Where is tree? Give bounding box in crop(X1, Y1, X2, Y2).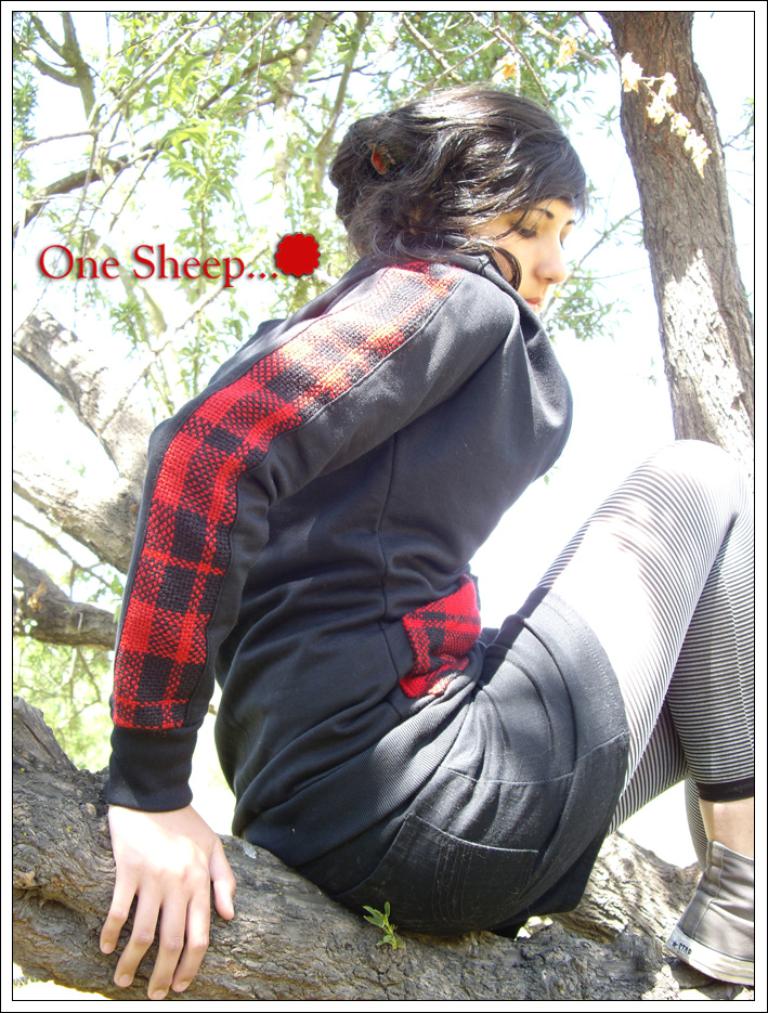
crop(11, 14, 763, 993).
